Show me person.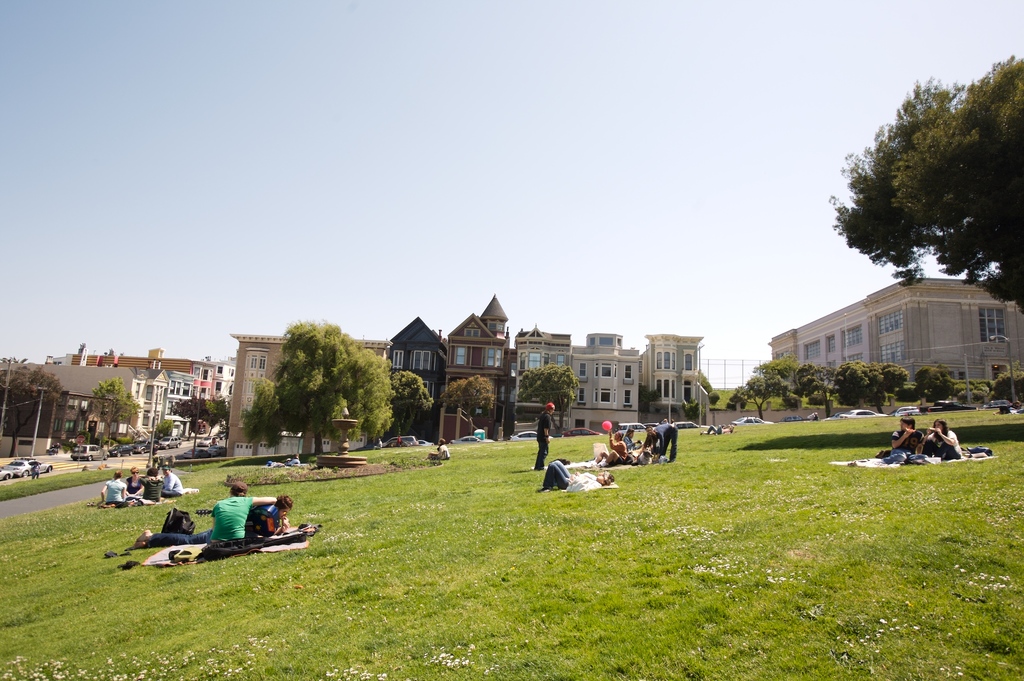
person is here: detection(528, 400, 559, 470).
